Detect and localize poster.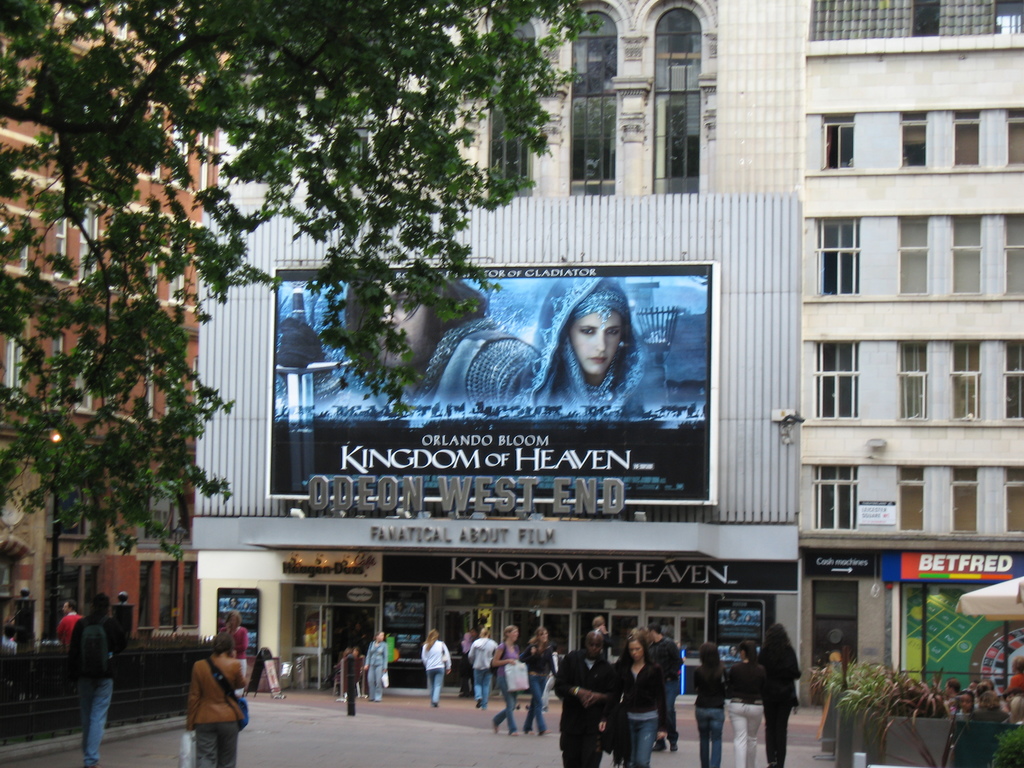
Localized at select_region(269, 268, 712, 503).
